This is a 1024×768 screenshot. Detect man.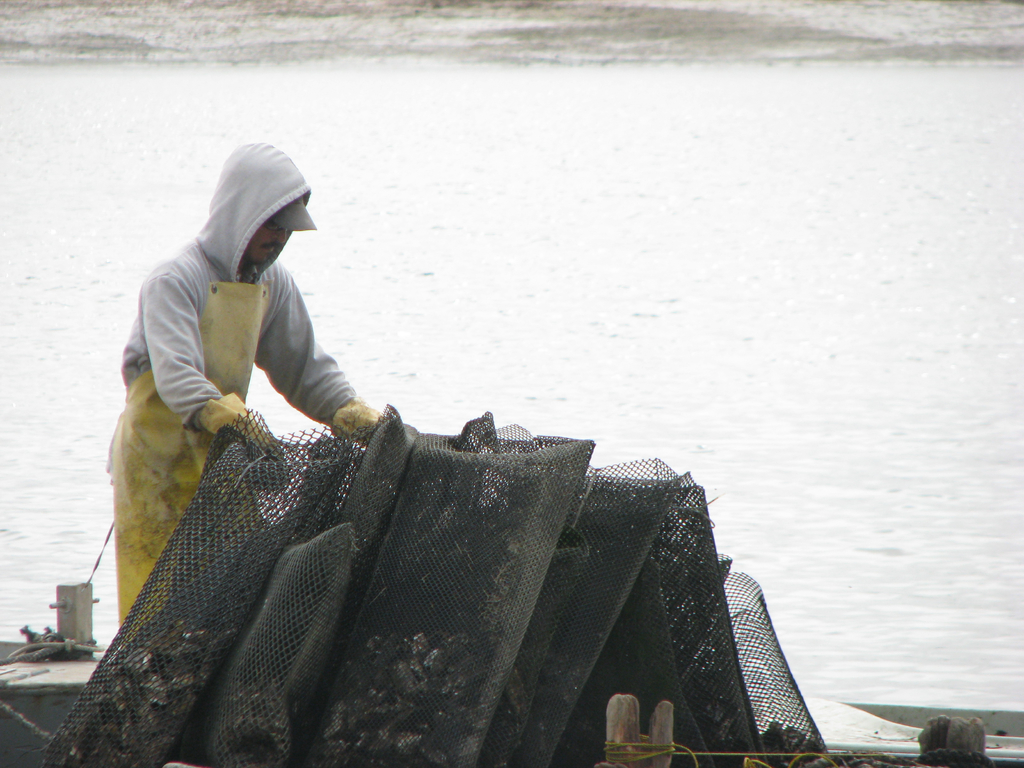
<bbox>97, 131, 388, 643</bbox>.
